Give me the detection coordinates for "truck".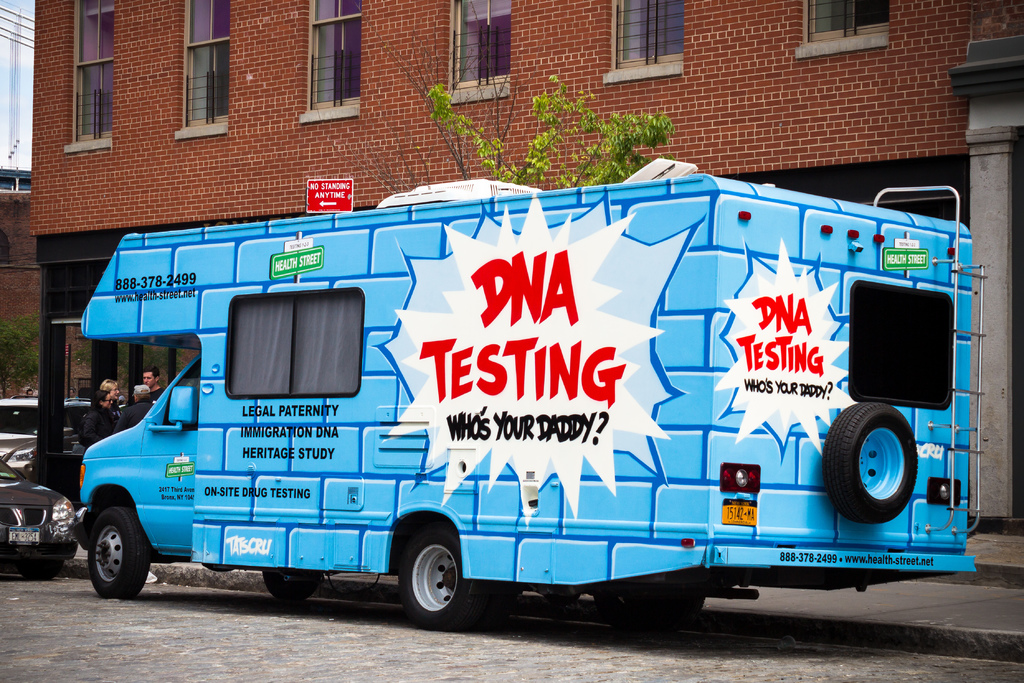
{"x1": 67, "y1": 185, "x2": 968, "y2": 670}.
